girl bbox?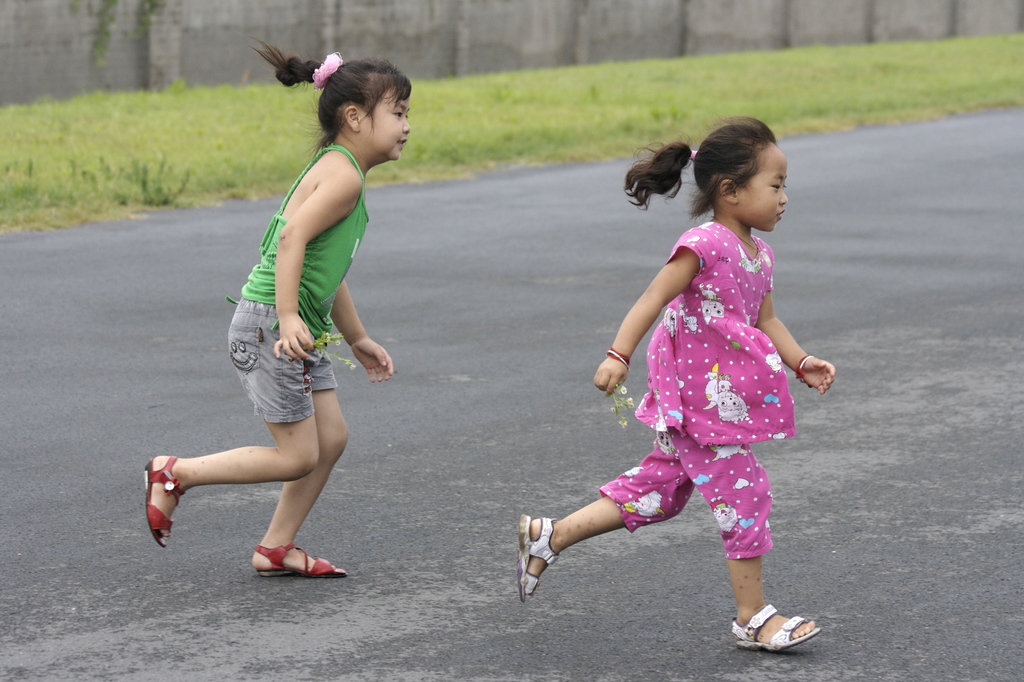
x1=143 y1=34 x2=412 y2=576
